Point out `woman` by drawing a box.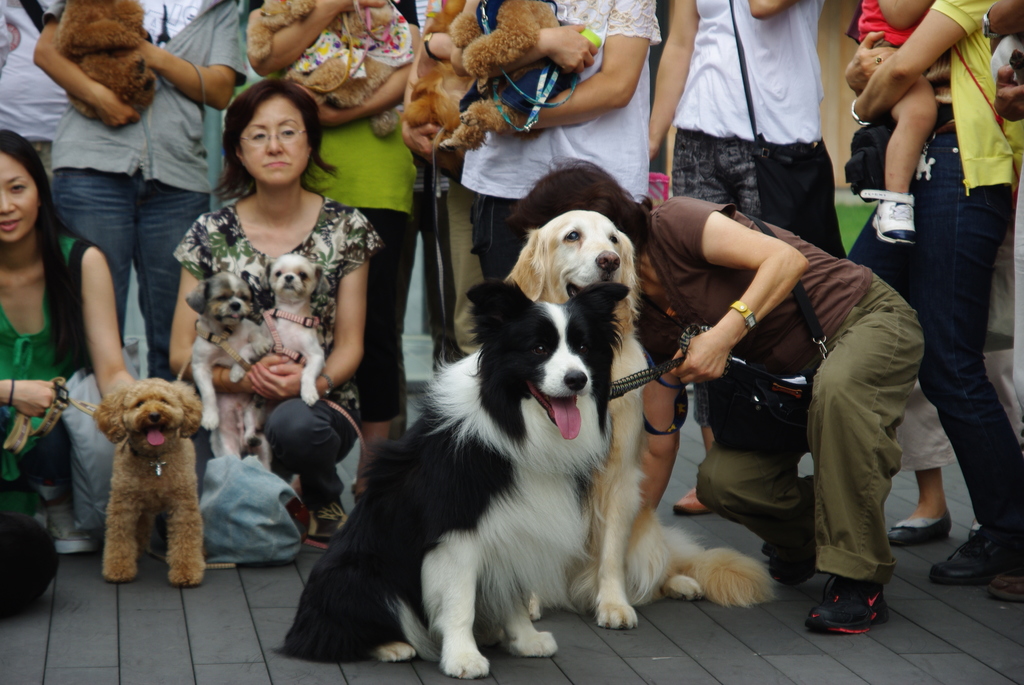
rect(545, 158, 927, 630).
